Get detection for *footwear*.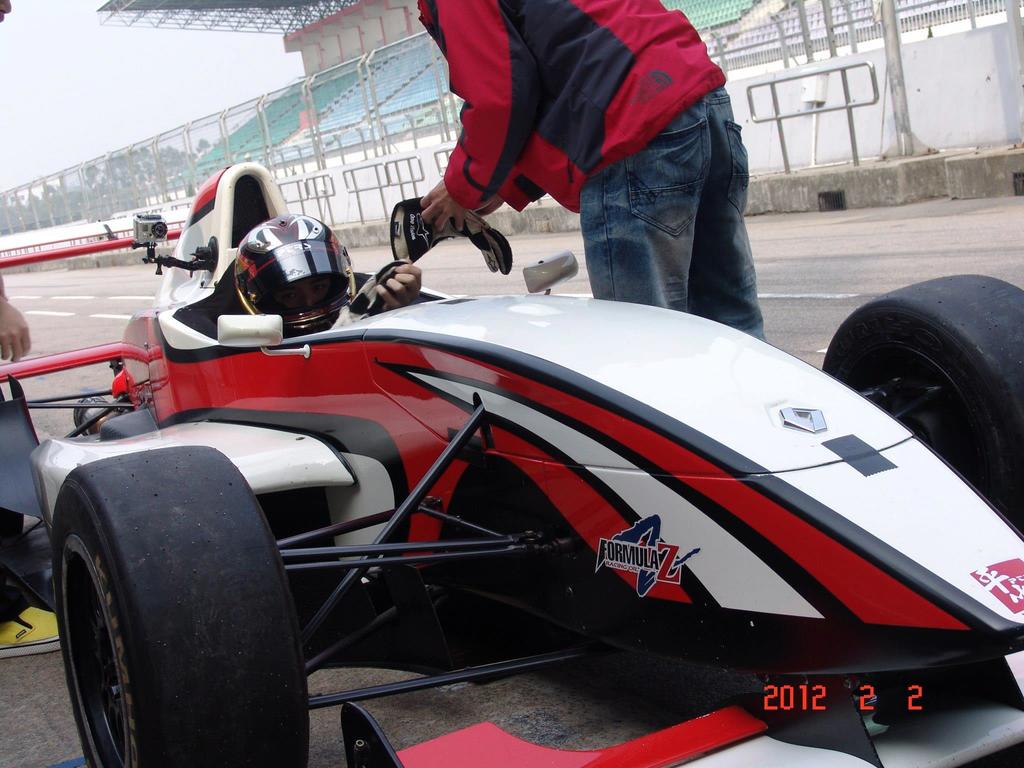
Detection: 0:602:61:661.
